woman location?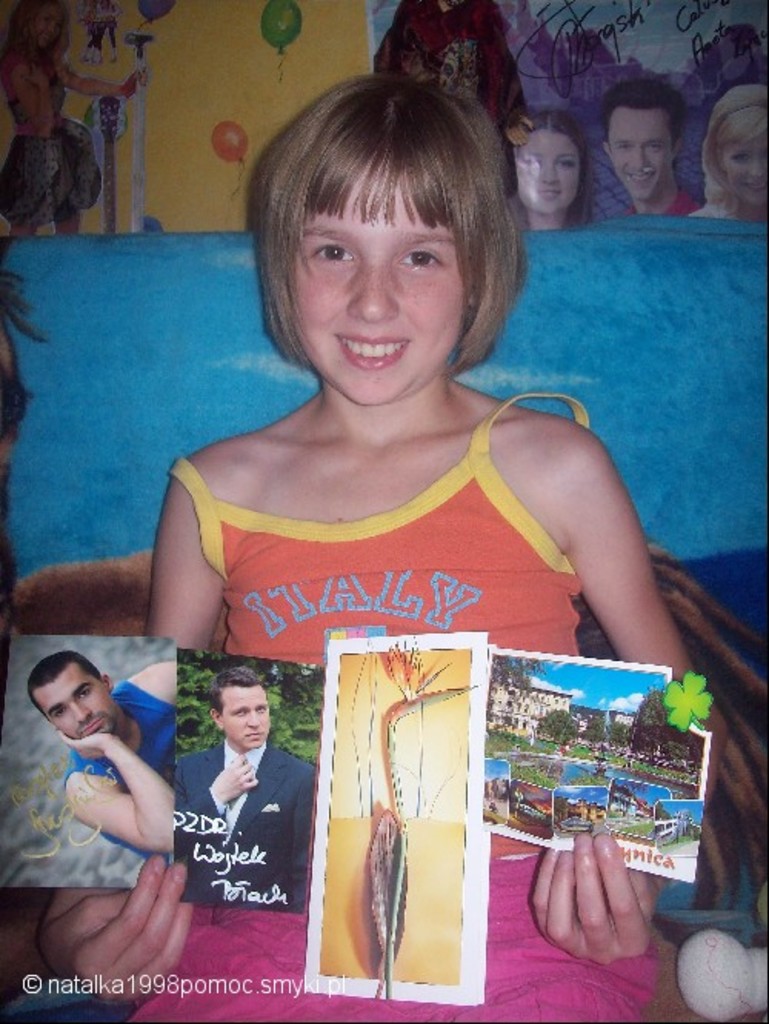
BBox(683, 77, 767, 223)
